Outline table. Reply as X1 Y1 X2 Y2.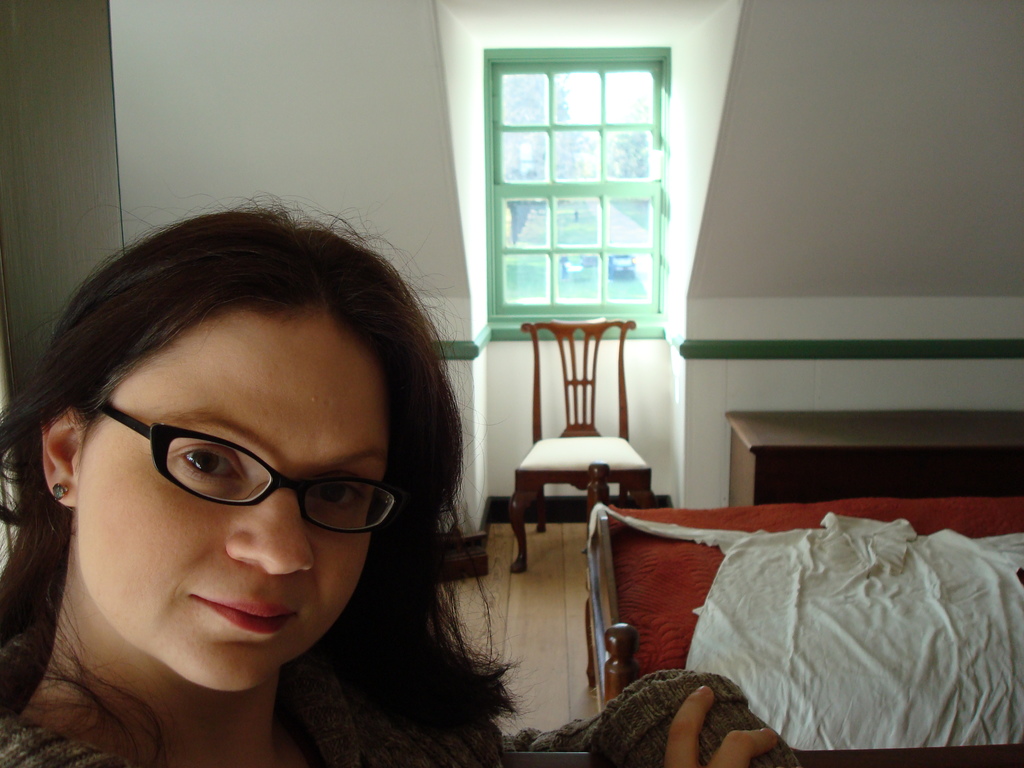
718 406 1023 507.
